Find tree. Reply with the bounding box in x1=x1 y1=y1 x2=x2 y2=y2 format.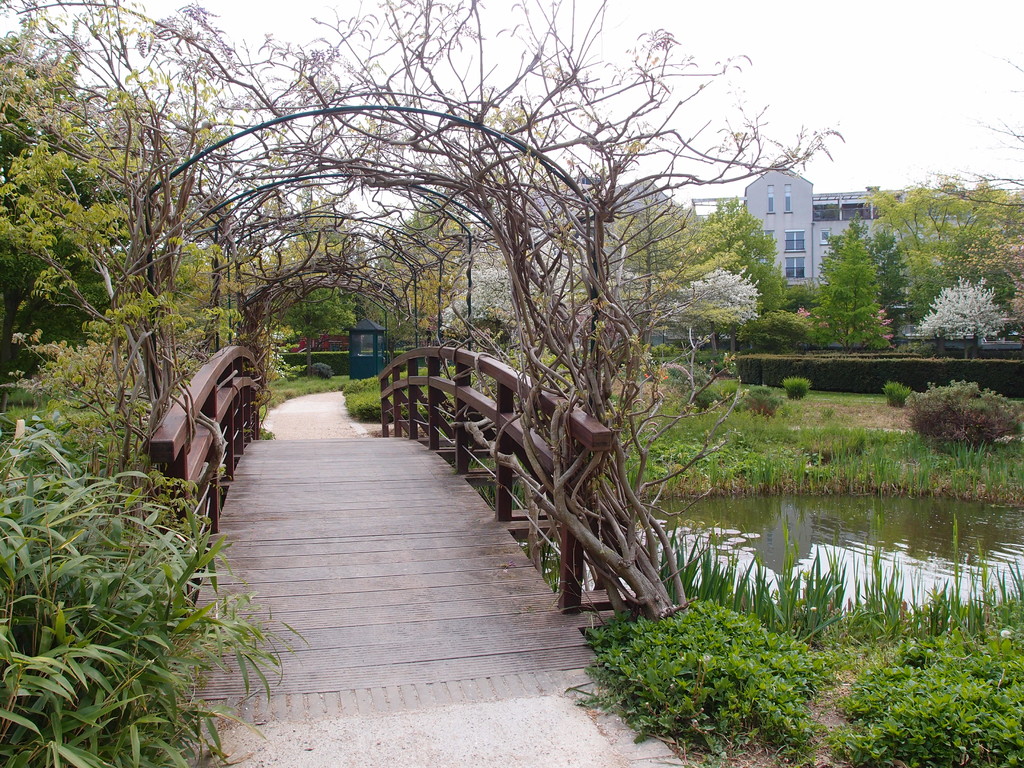
x1=828 y1=214 x2=905 y2=348.
